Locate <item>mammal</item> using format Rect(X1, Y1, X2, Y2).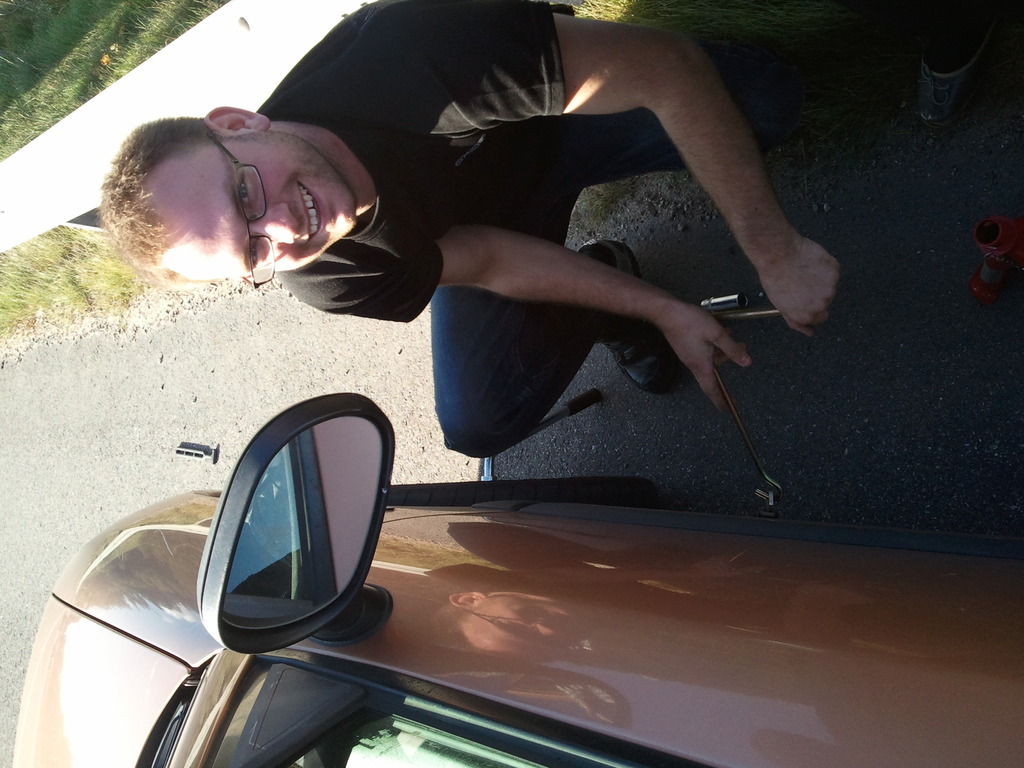
Rect(60, 0, 993, 486).
